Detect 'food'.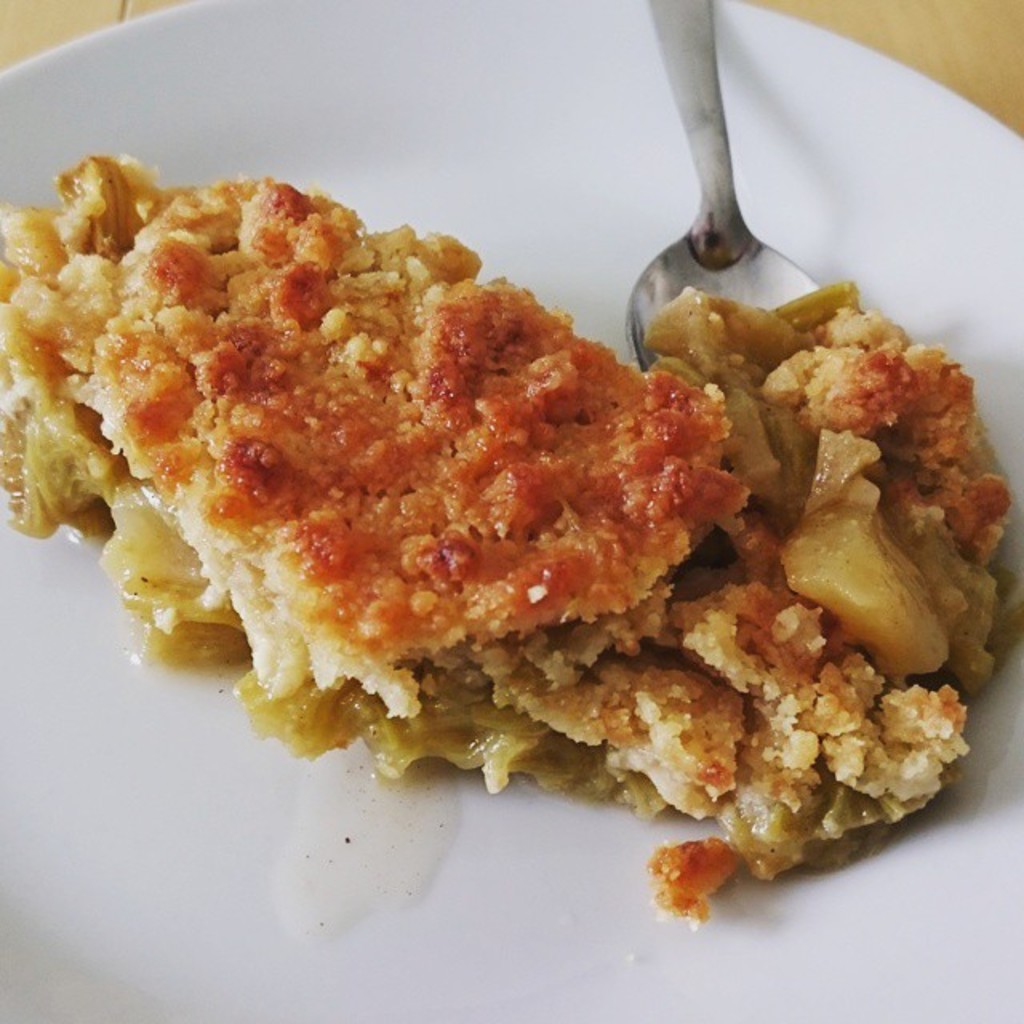
Detected at bbox(0, 98, 958, 853).
